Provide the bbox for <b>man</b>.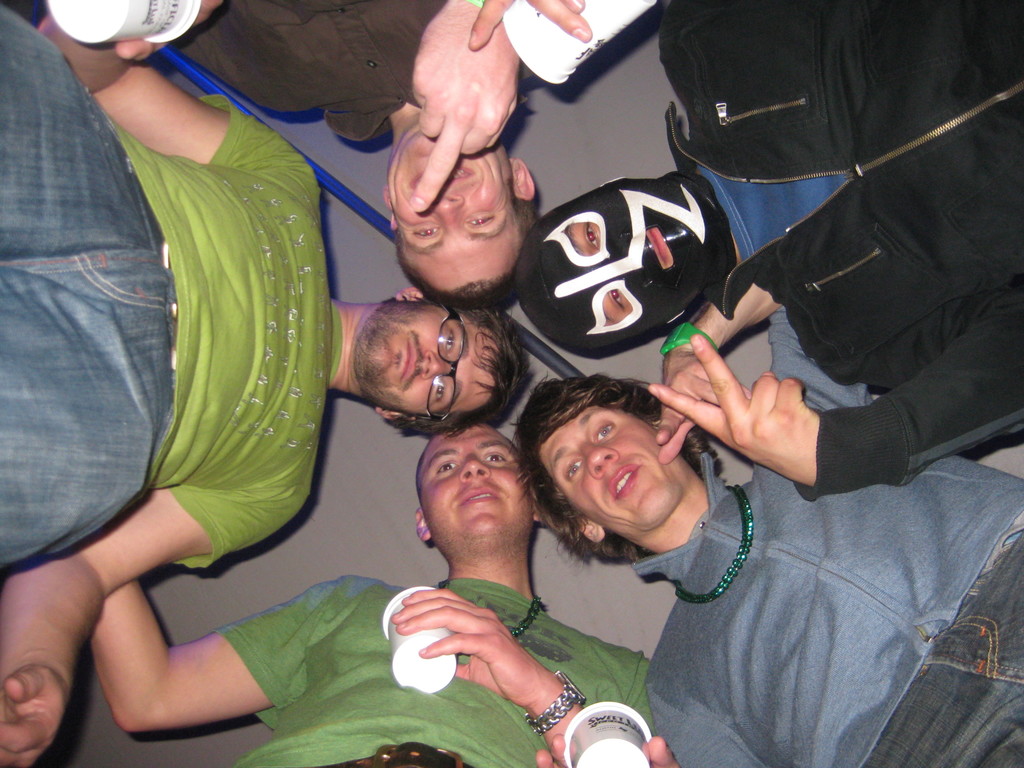
crop(84, 424, 678, 767).
